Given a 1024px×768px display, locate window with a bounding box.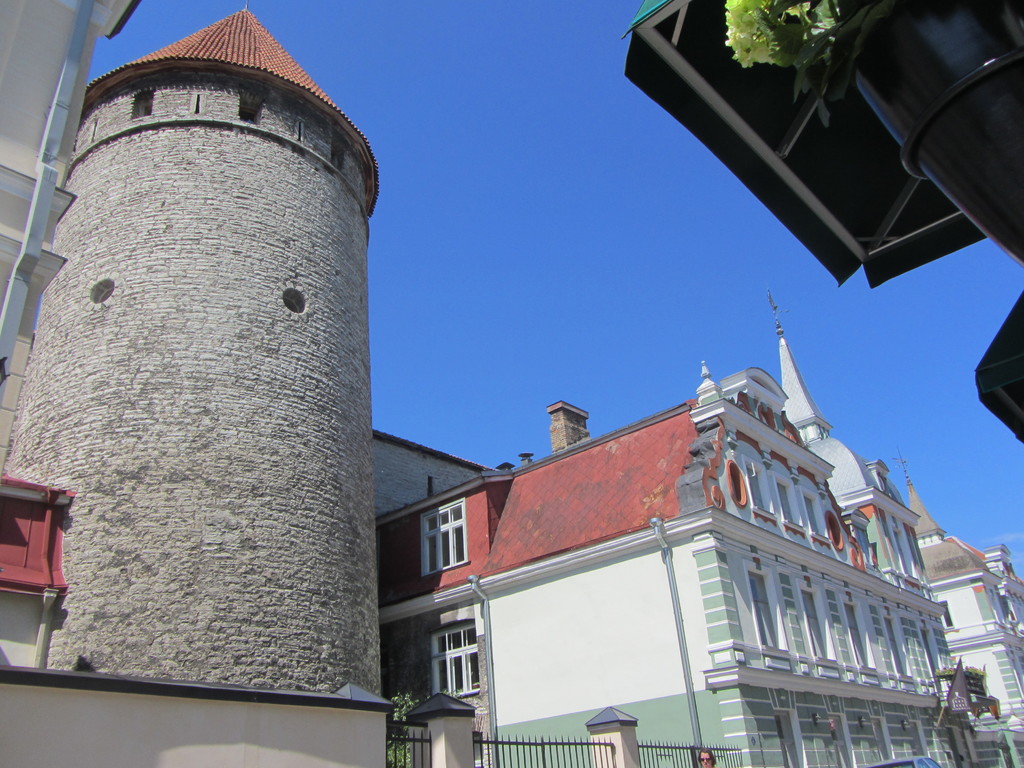
Located: x1=420 y1=499 x2=472 y2=579.
